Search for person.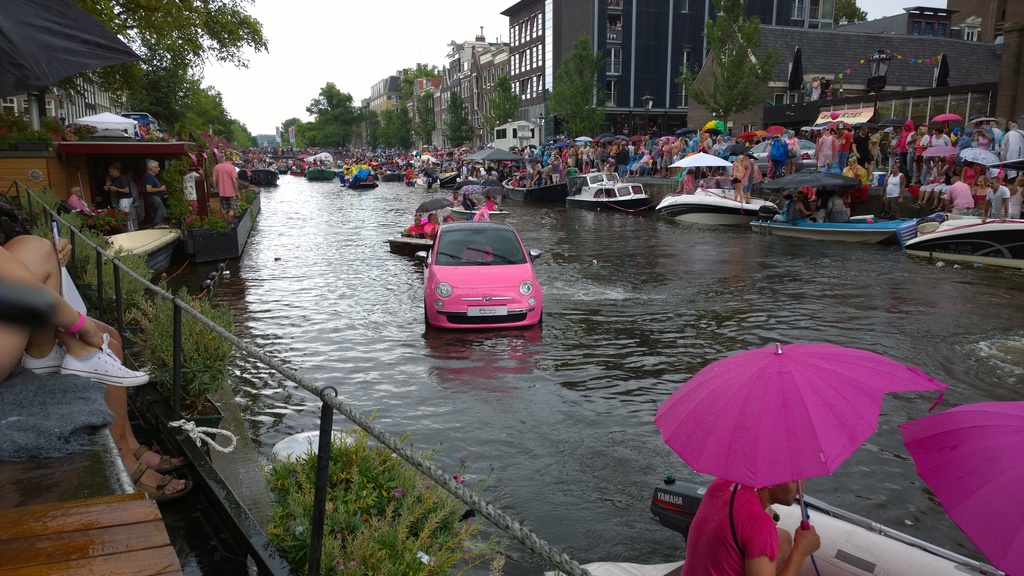
Found at 785/190/810/228.
